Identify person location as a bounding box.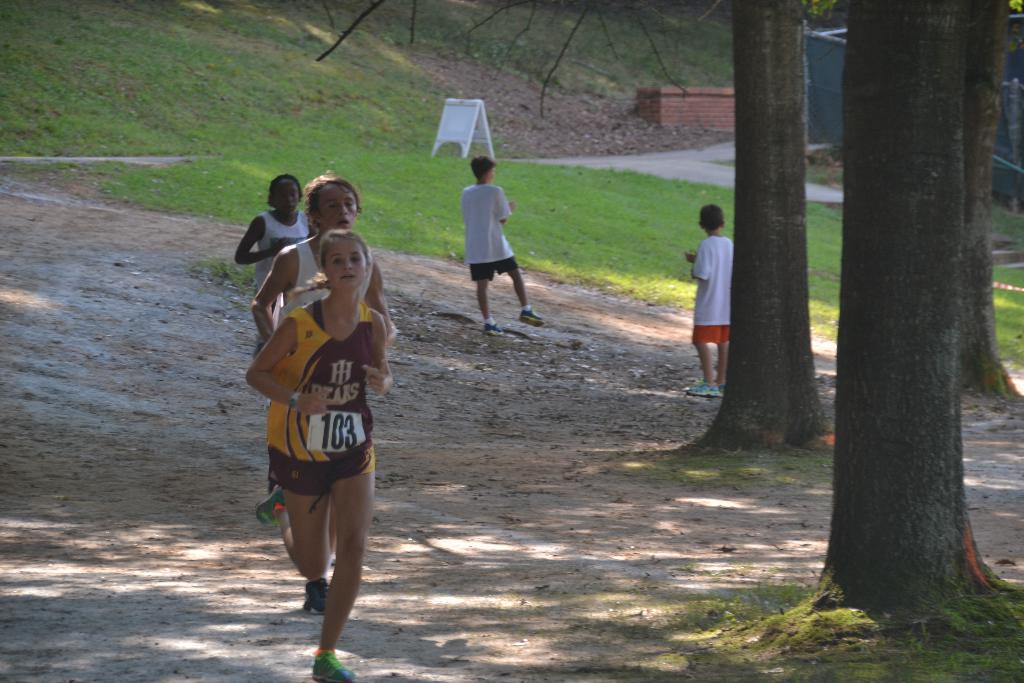
left=230, top=179, right=305, bottom=347.
